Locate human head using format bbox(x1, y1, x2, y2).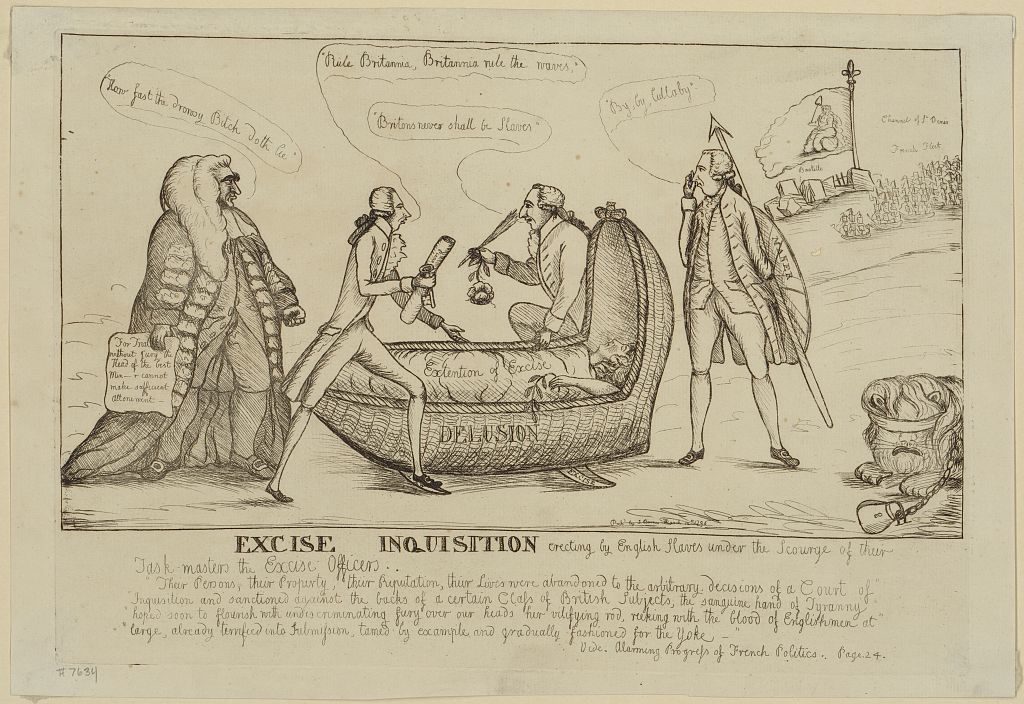
bbox(820, 103, 830, 115).
